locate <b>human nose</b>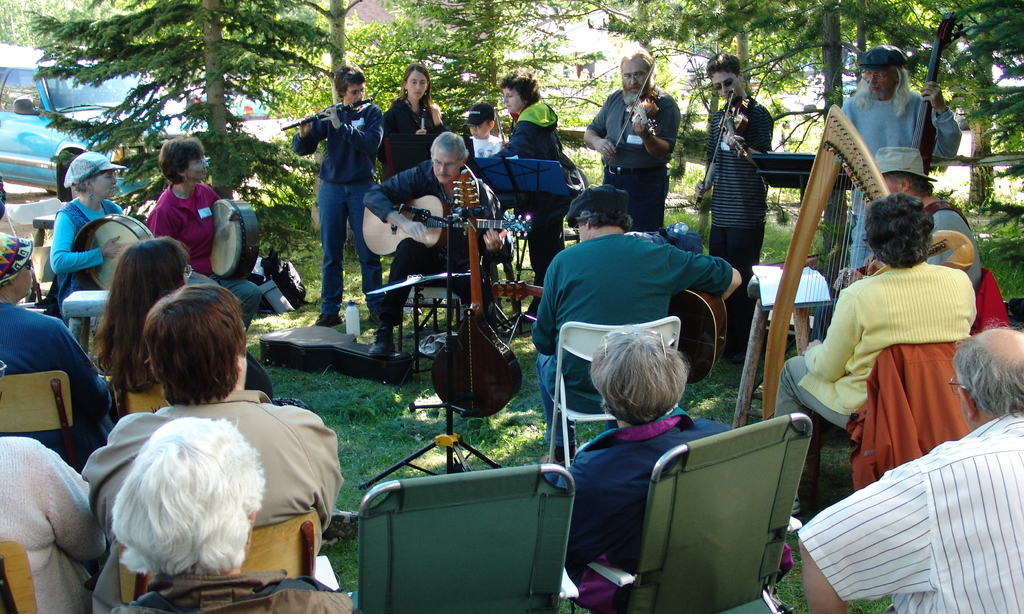
[206,161,210,169]
